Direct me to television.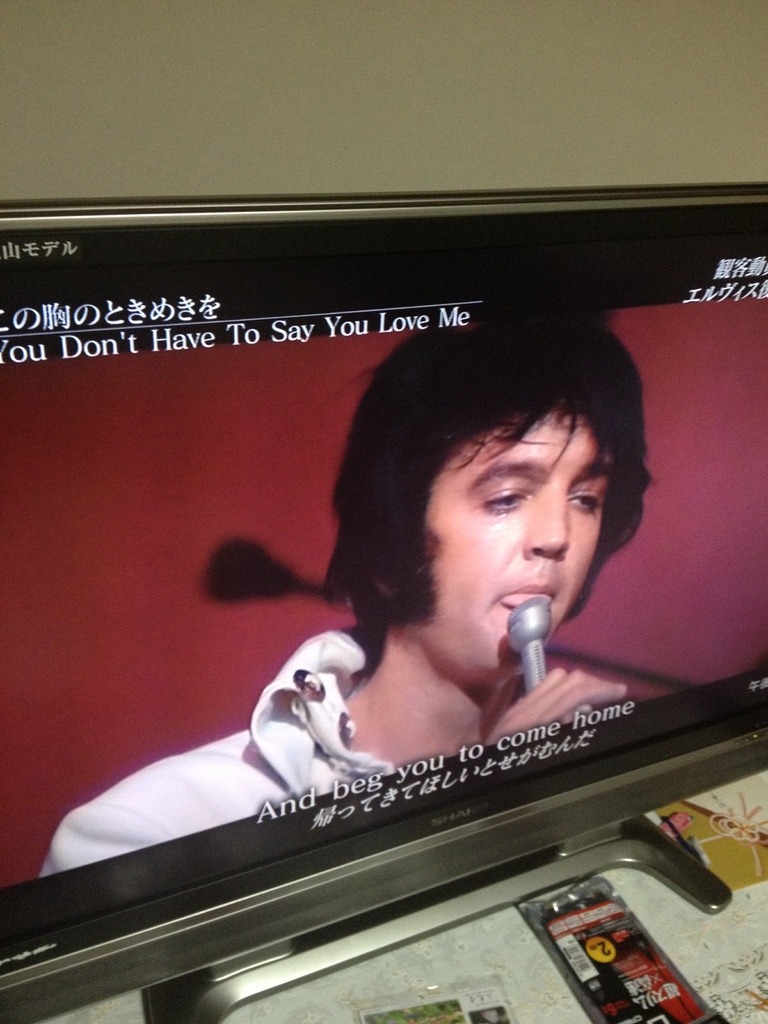
Direction: <bbox>0, 180, 767, 1023</bbox>.
